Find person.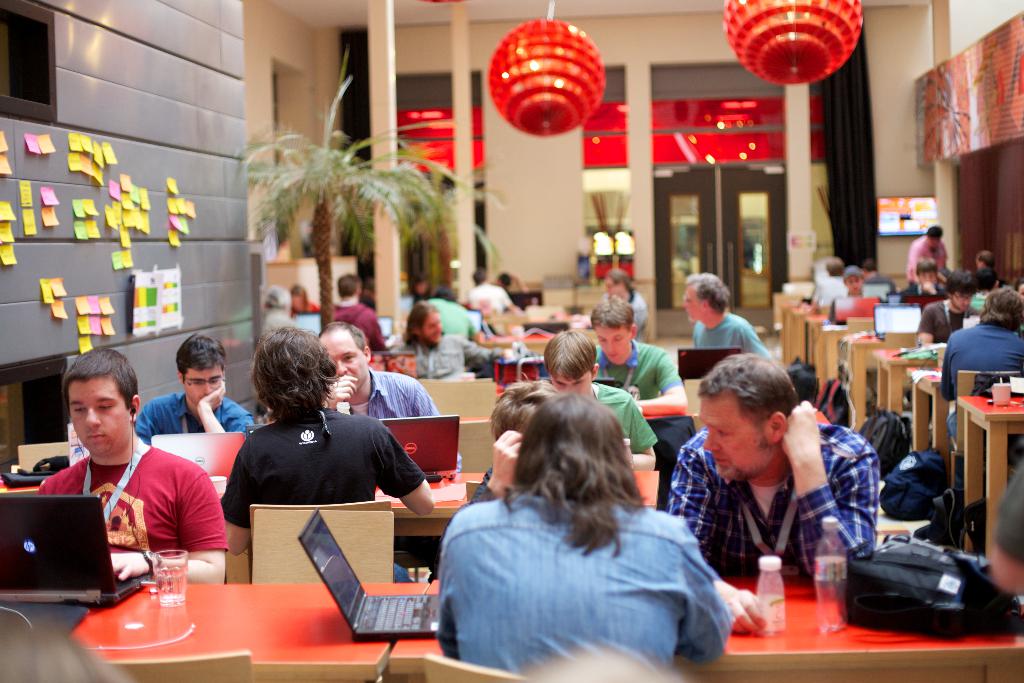
(left=591, top=270, right=654, bottom=325).
